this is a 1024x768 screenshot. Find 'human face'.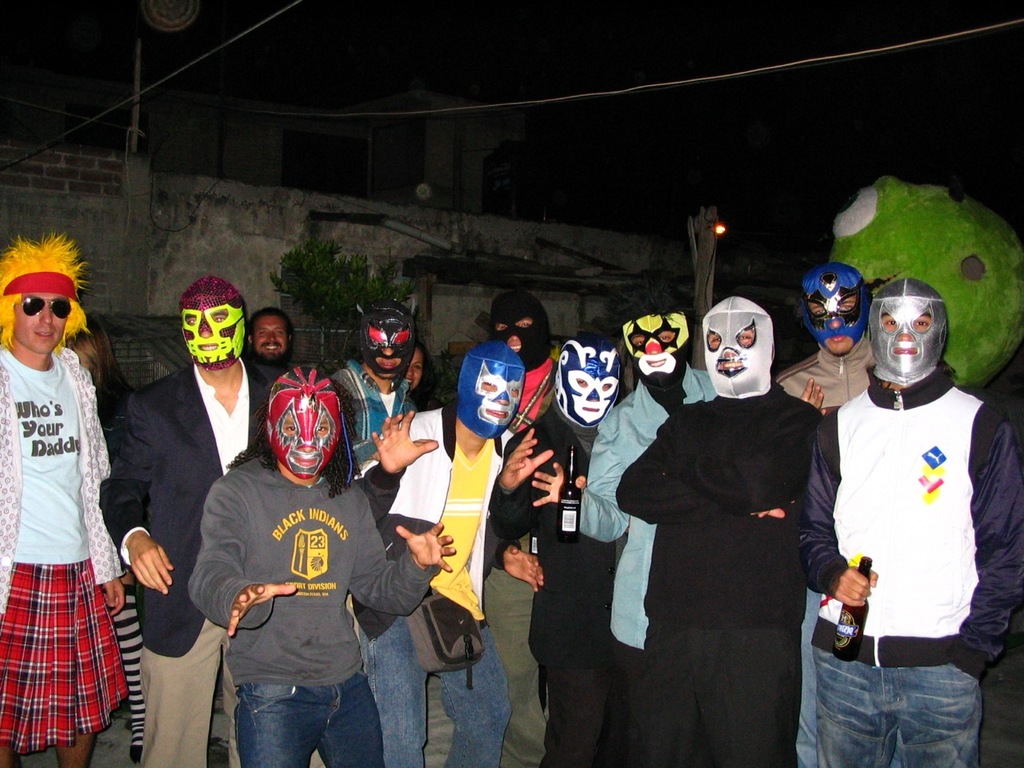
Bounding box: <bbox>577, 378, 611, 411</bbox>.
